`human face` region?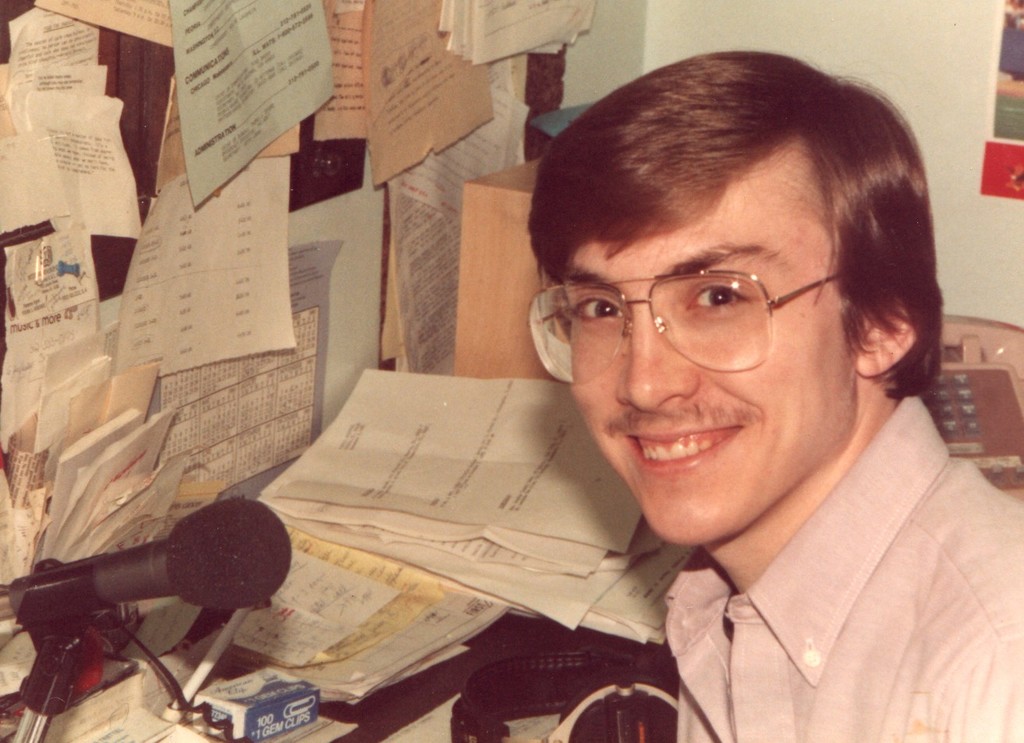
<region>564, 136, 859, 546</region>
